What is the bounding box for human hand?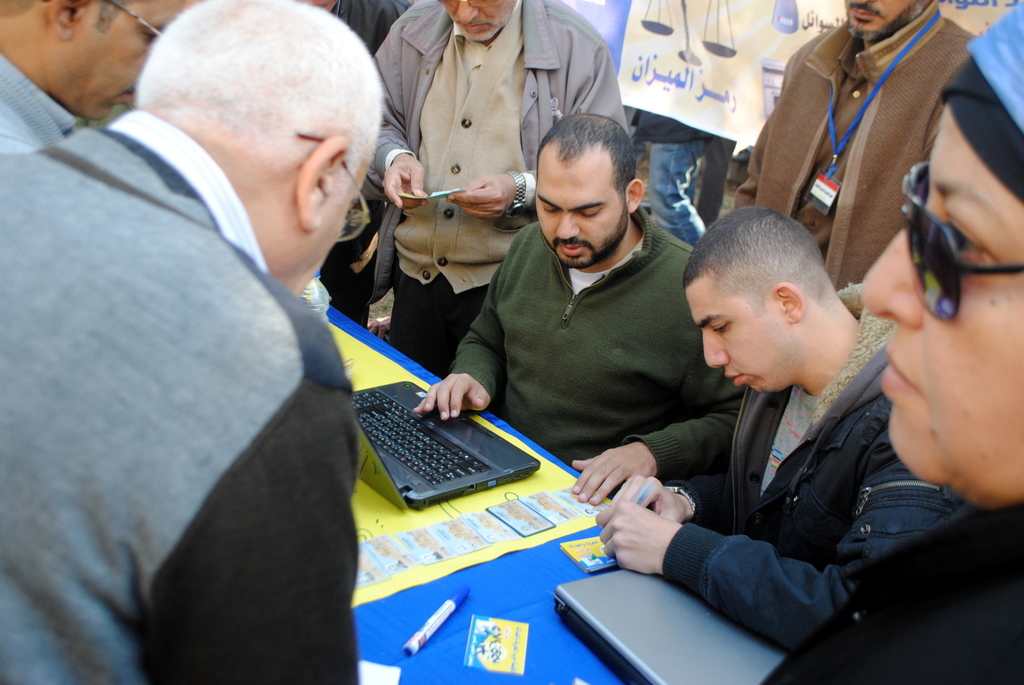
611, 472, 691, 522.
